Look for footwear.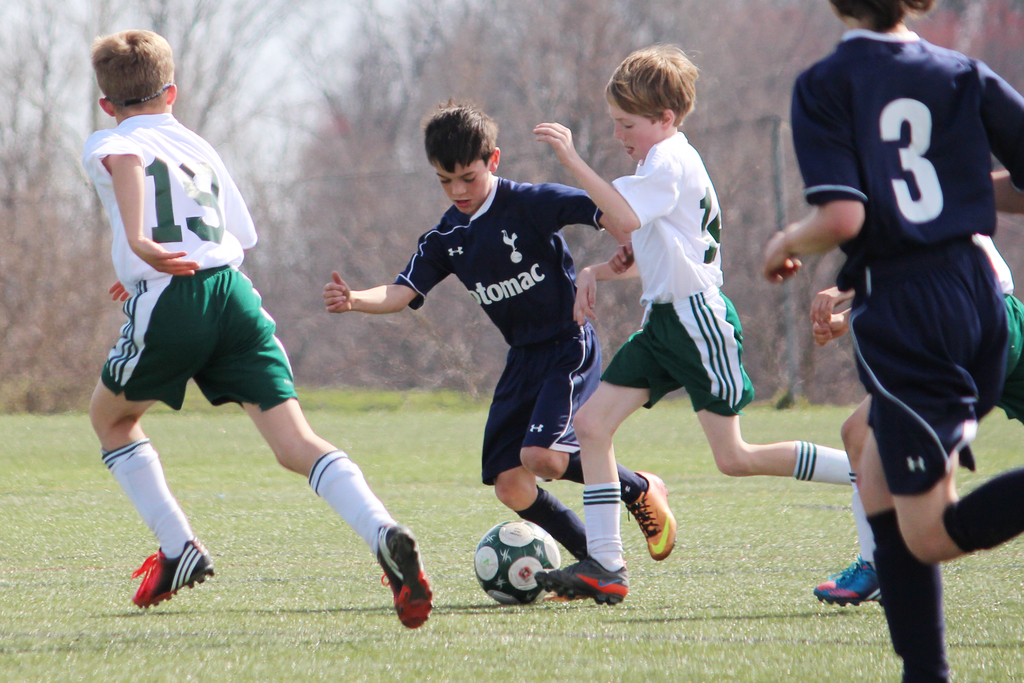
Found: <region>538, 589, 588, 609</region>.
